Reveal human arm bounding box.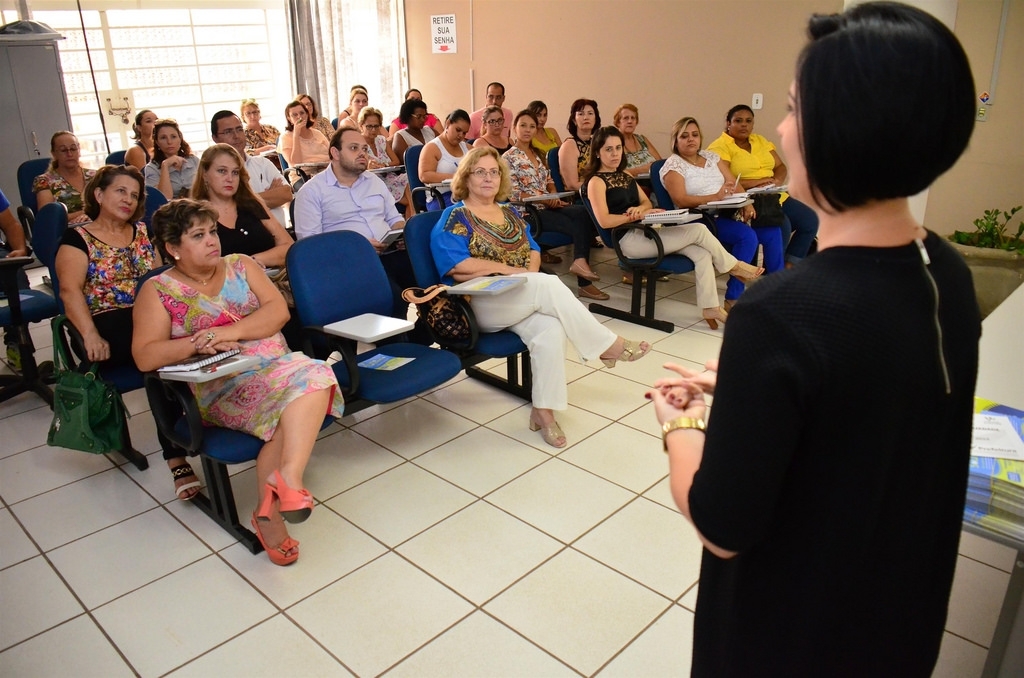
Revealed: bbox=(364, 152, 376, 158).
